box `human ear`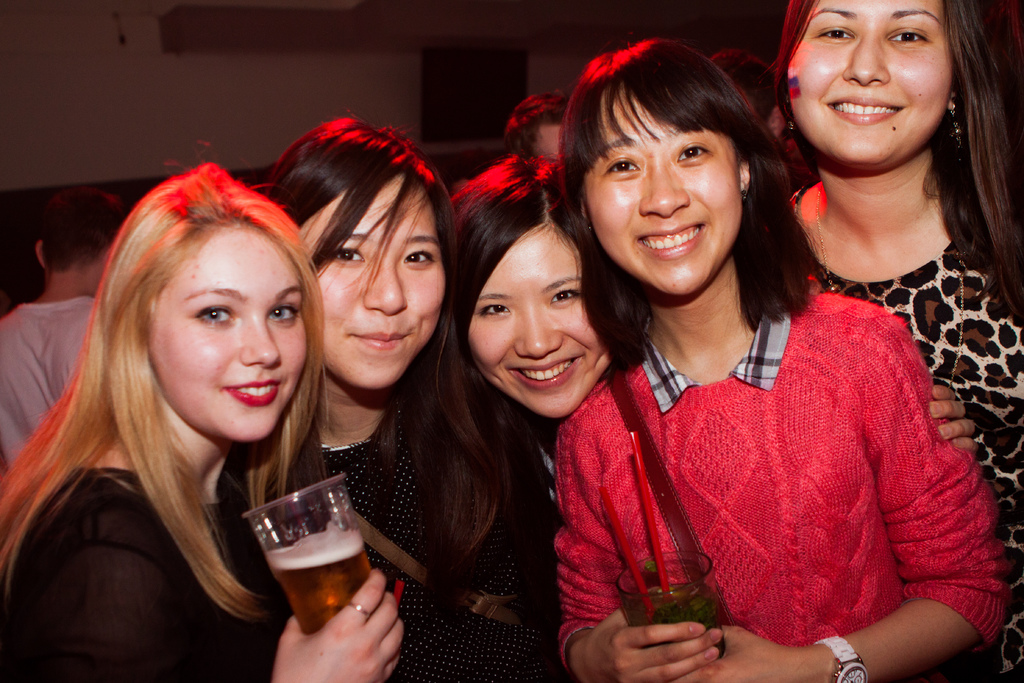
box(948, 83, 960, 108)
